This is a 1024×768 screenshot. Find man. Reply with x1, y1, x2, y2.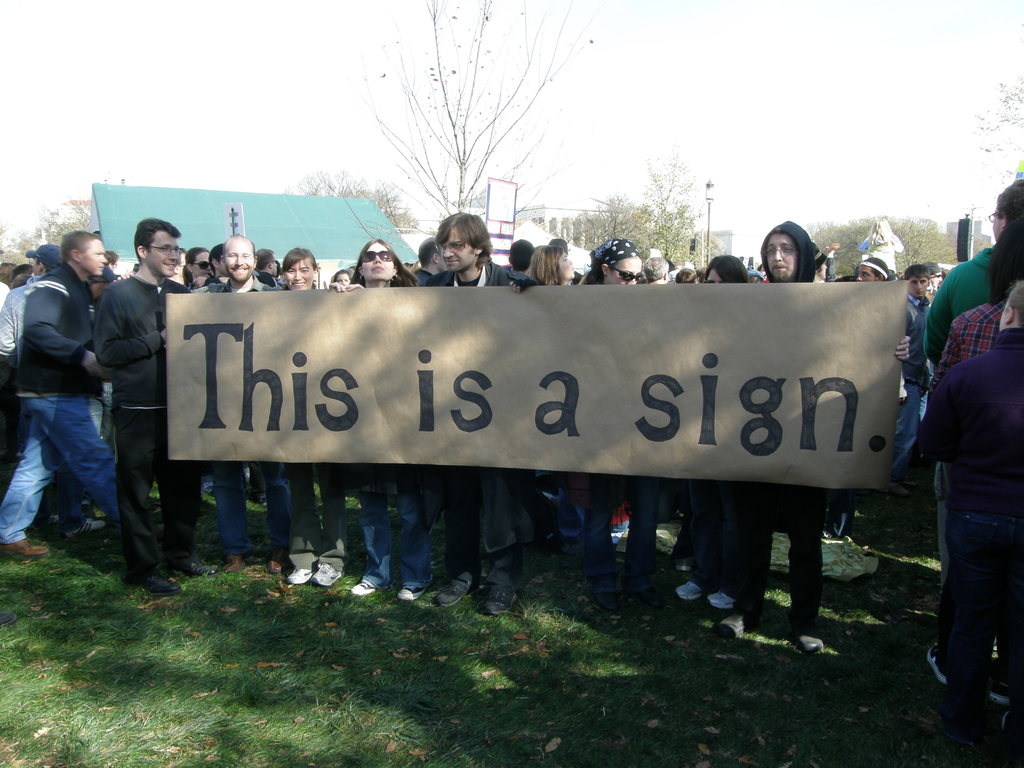
646, 260, 671, 284.
